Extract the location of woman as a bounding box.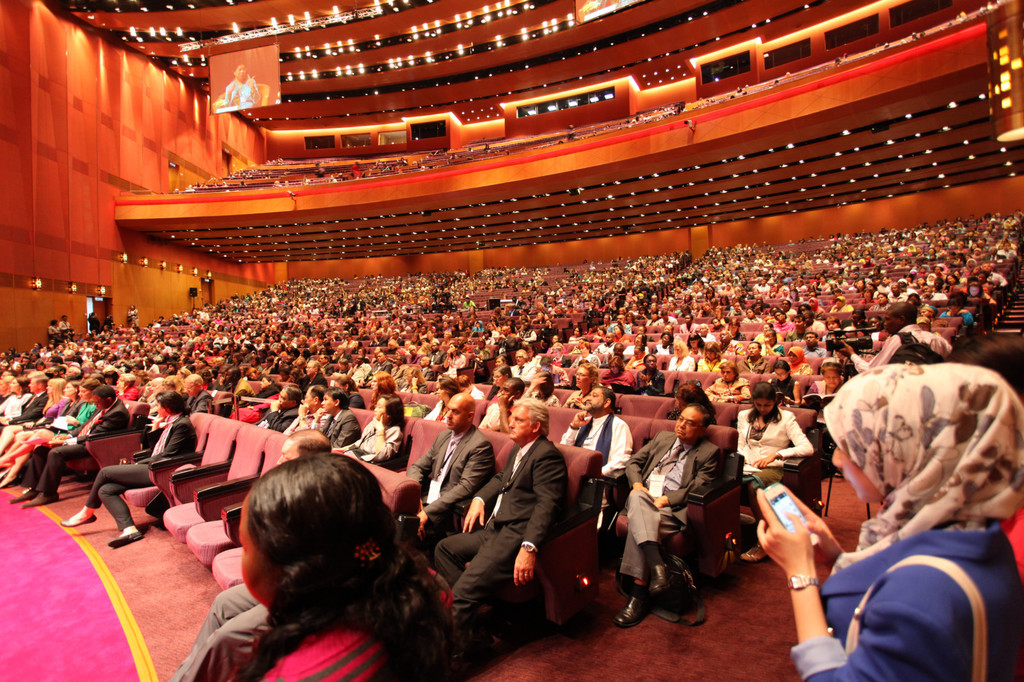
box=[755, 329, 786, 358].
